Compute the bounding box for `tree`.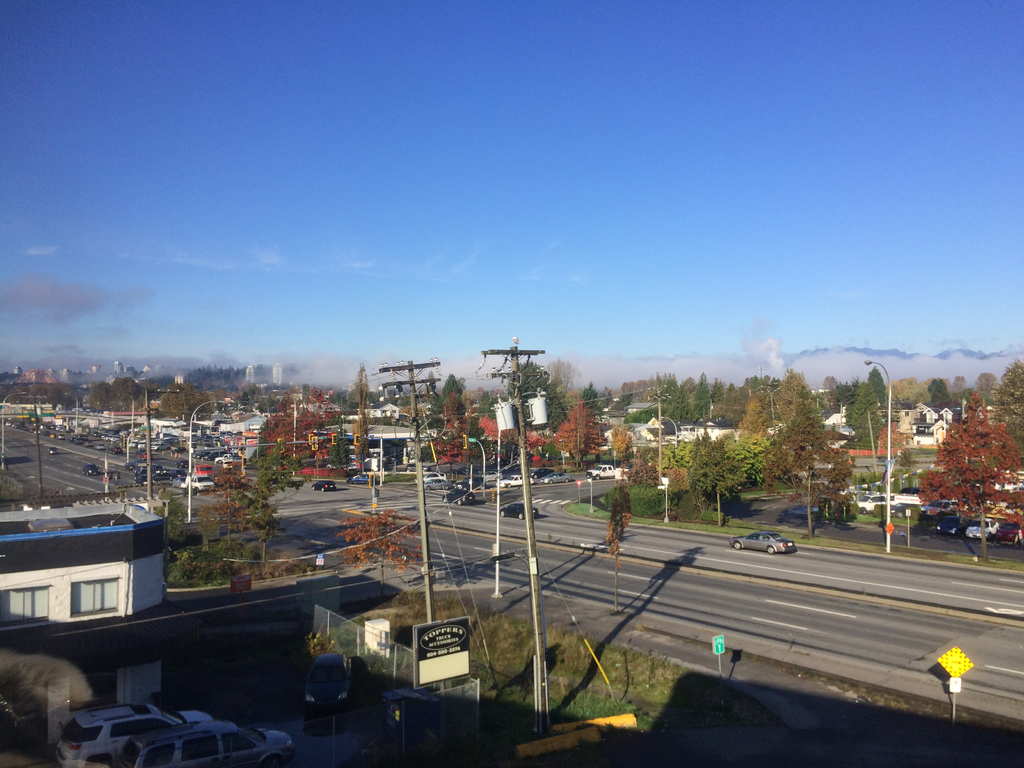
Rect(927, 386, 1021, 556).
